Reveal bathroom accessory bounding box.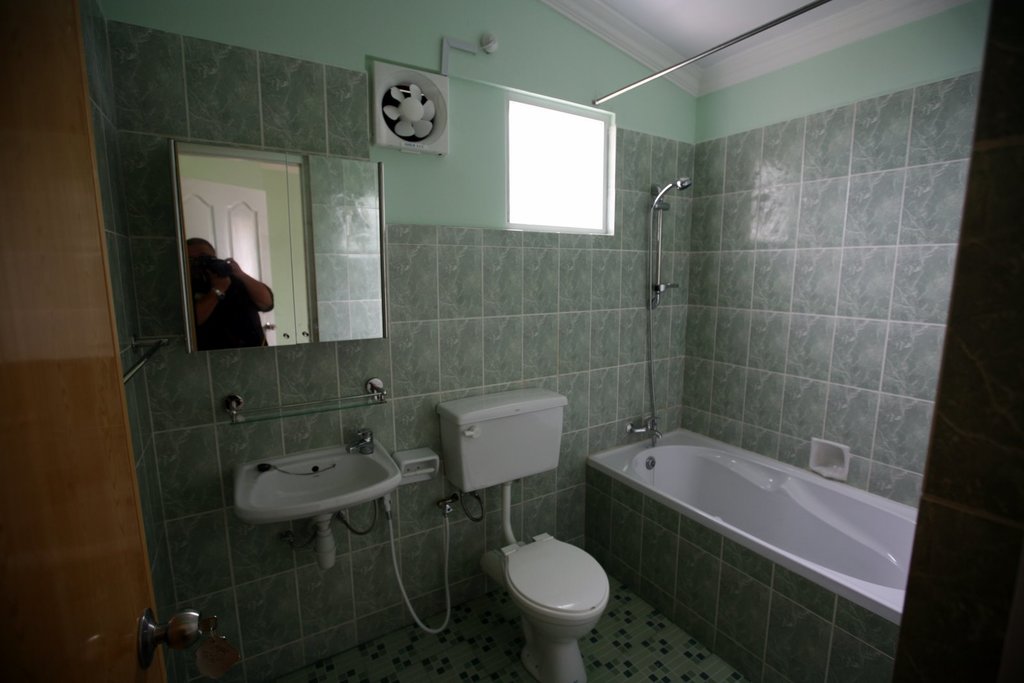
Revealed: <bbox>649, 175, 692, 447</bbox>.
